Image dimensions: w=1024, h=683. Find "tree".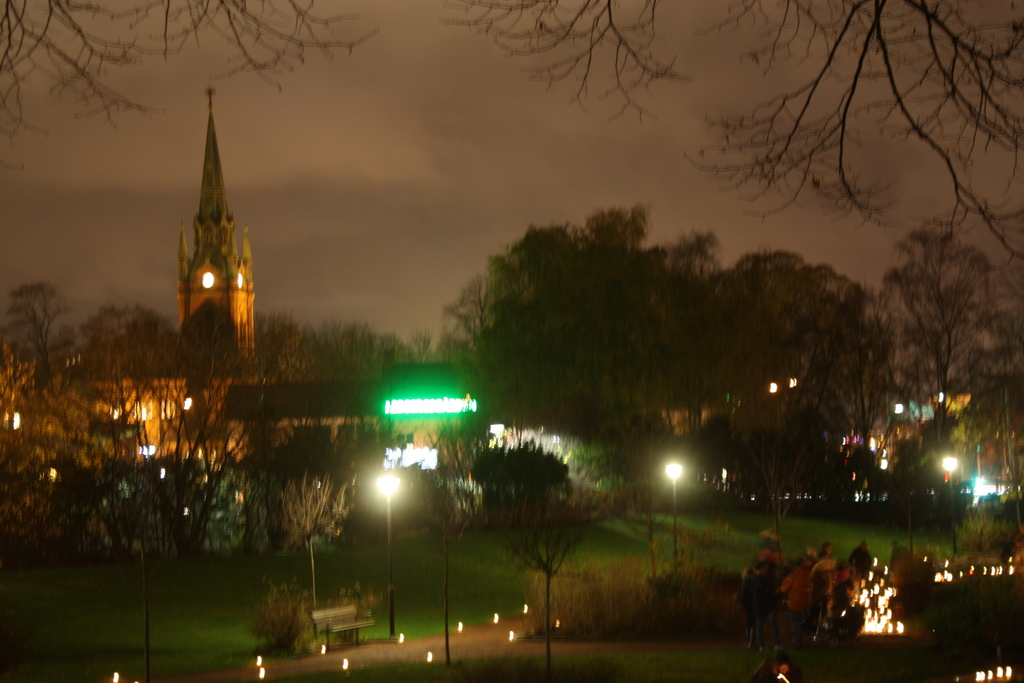
Rect(868, 165, 1009, 512).
